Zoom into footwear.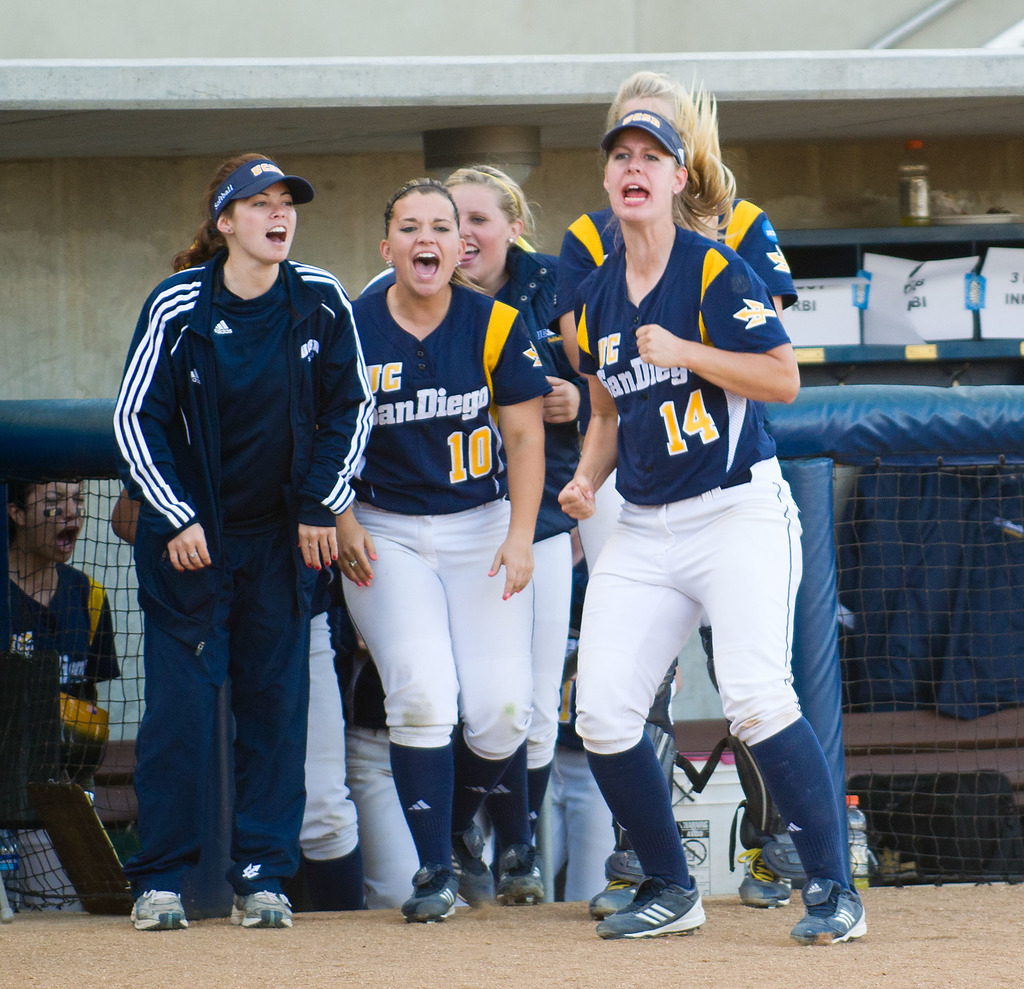
Zoom target: 758:817:804:888.
